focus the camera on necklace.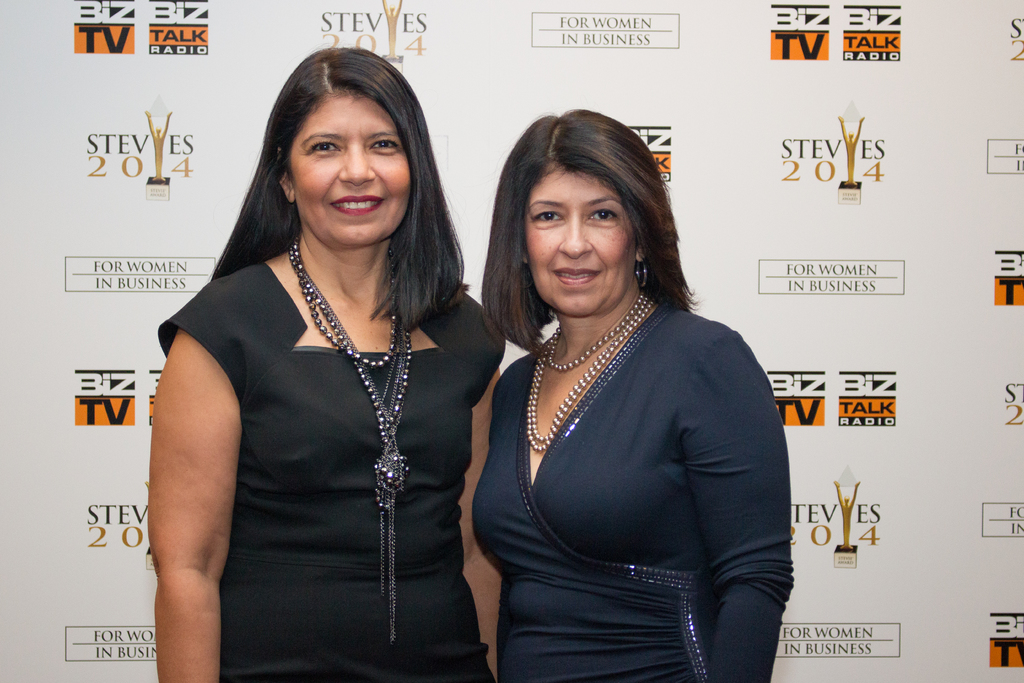
Focus region: Rect(286, 244, 415, 644).
